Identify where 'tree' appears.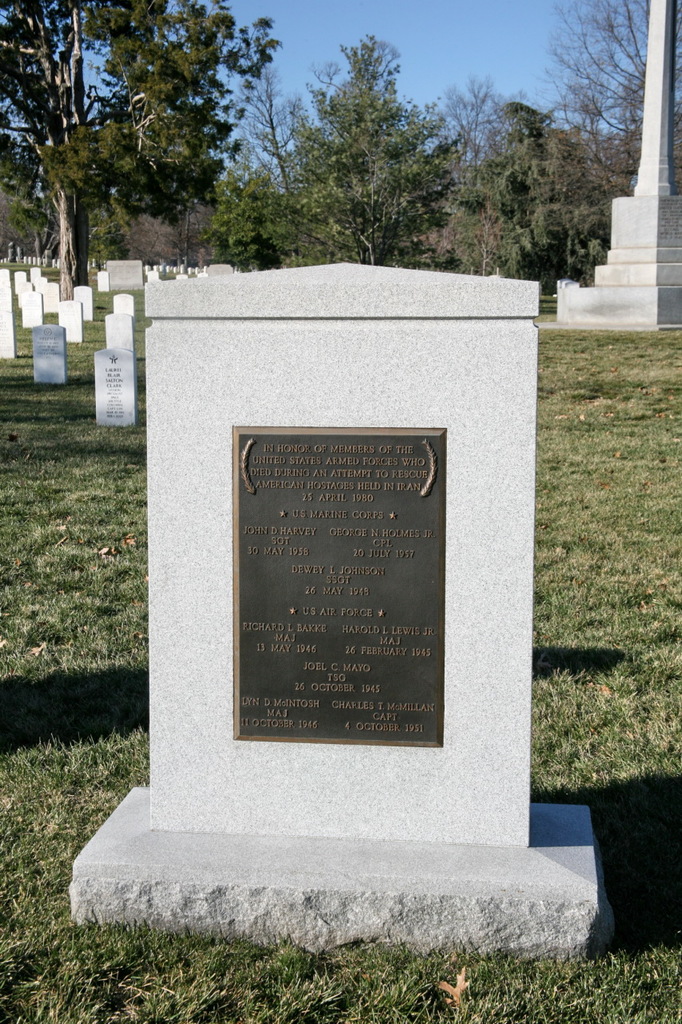
Appears at l=536, t=0, r=681, b=200.
